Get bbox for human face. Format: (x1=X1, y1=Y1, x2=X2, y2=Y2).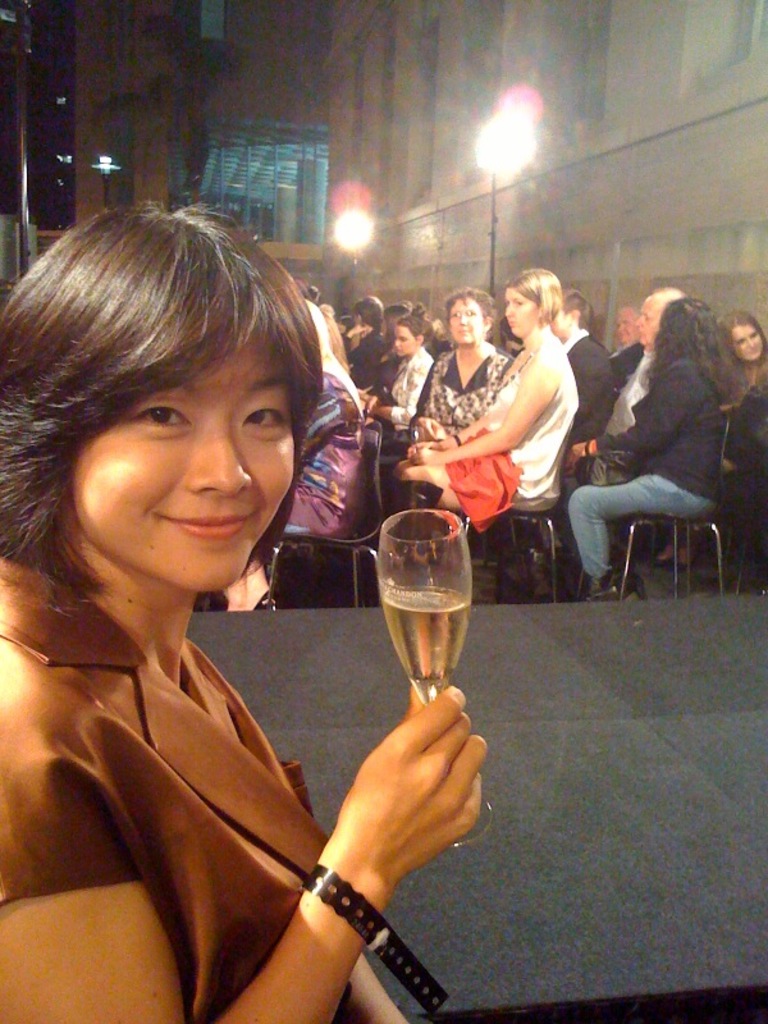
(x1=394, y1=328, x2=416, y2=349).
